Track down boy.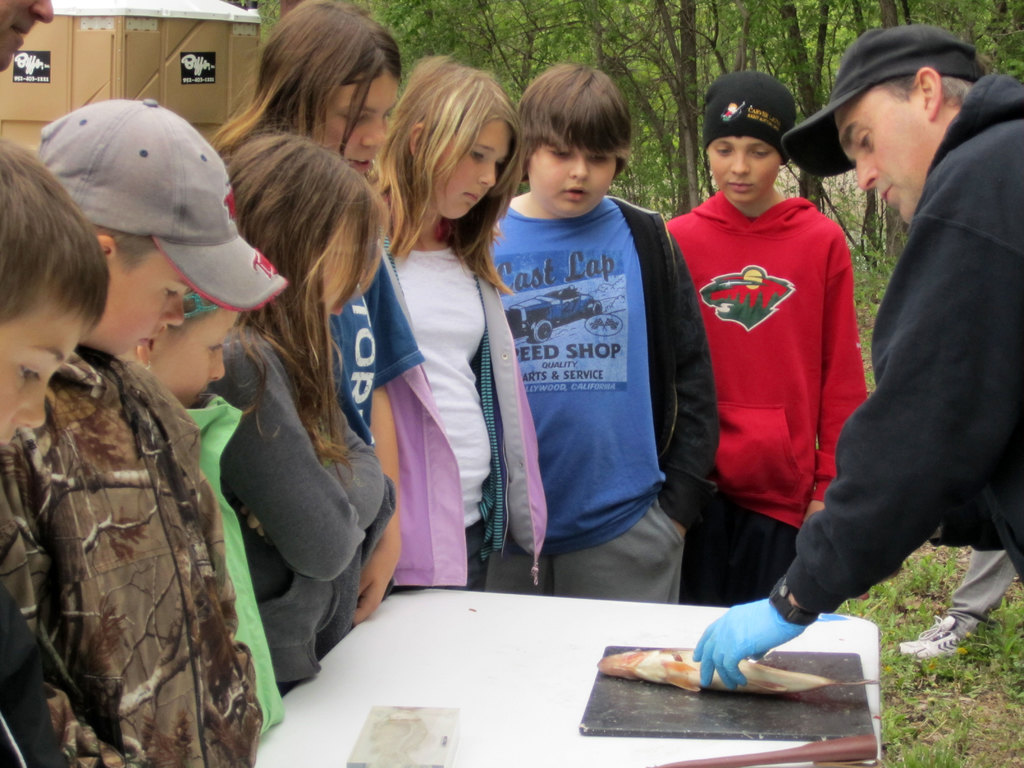
Tracked to detection(645, 77, 907, 644).
